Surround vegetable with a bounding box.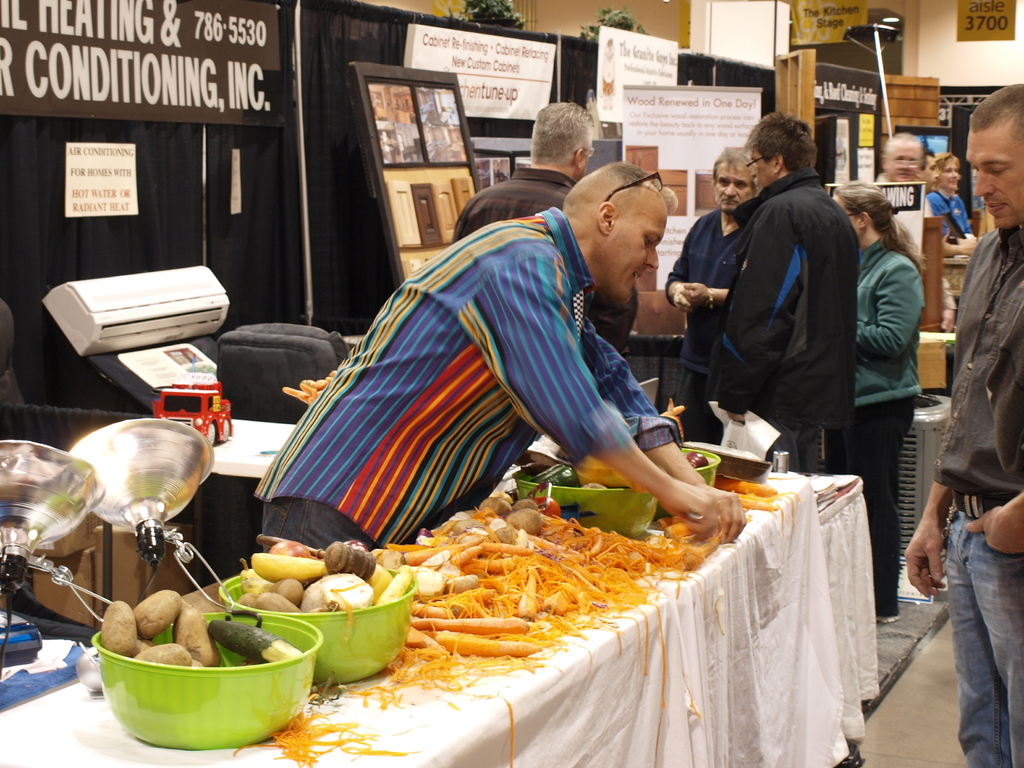
[left=308, top=571, right=368, bottom=619].
